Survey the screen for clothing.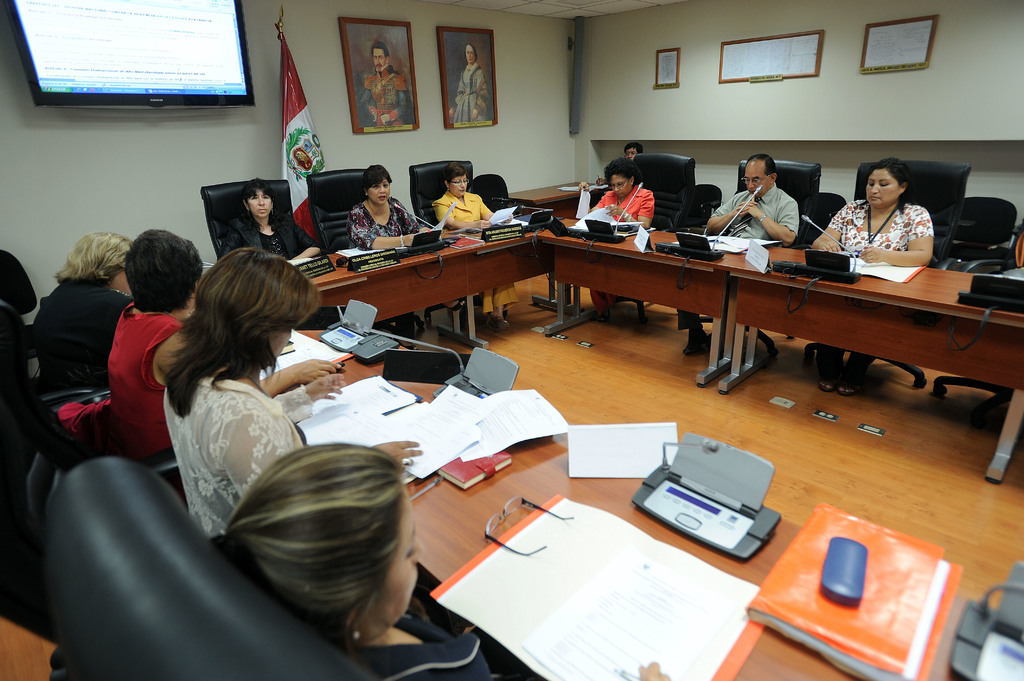
Survey found: Rect(109, 301, 185, 459).
